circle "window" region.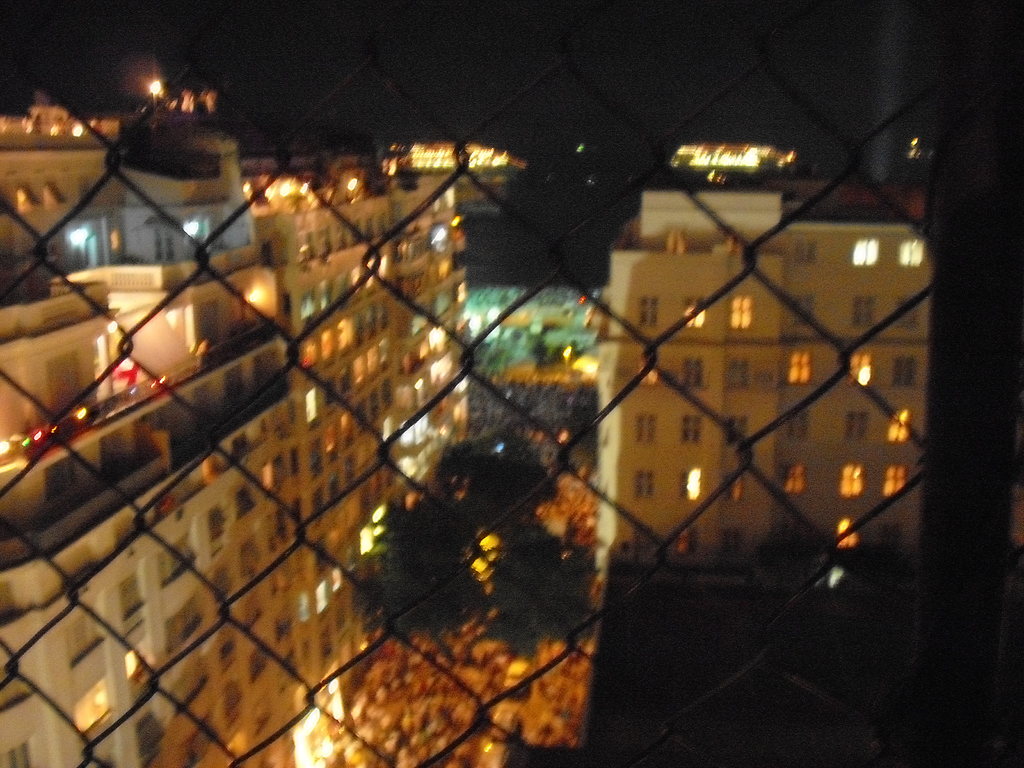
Region: crop(852, 299, 874, 326).
